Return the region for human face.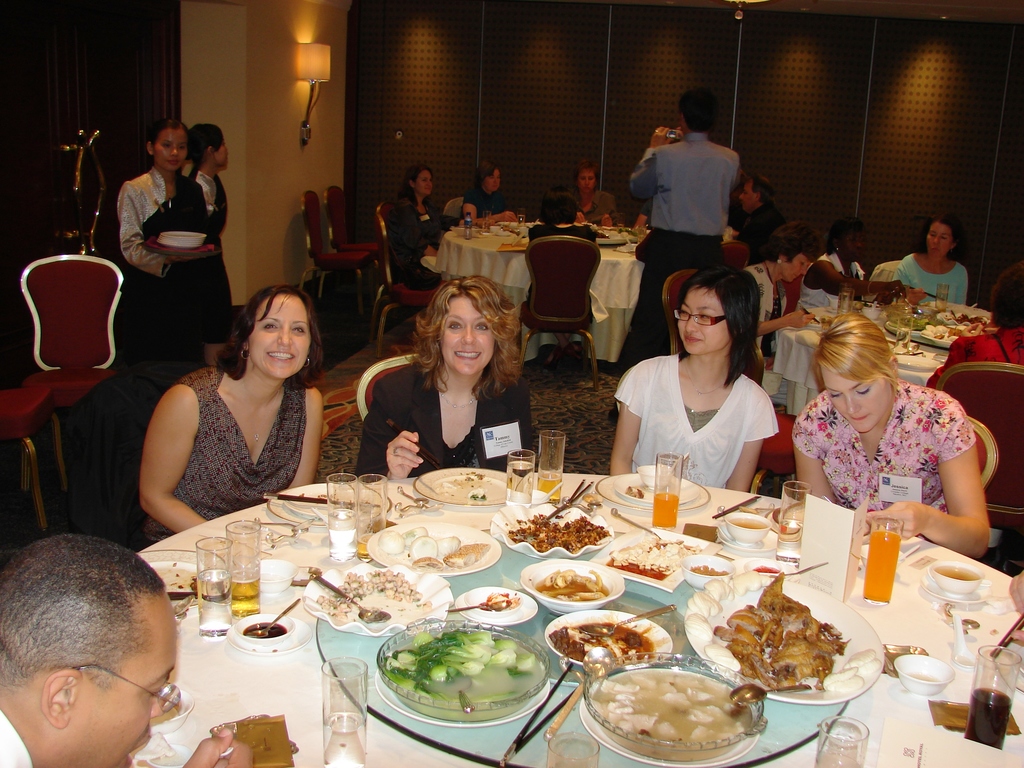
rect(742, 176, 766, 210).
